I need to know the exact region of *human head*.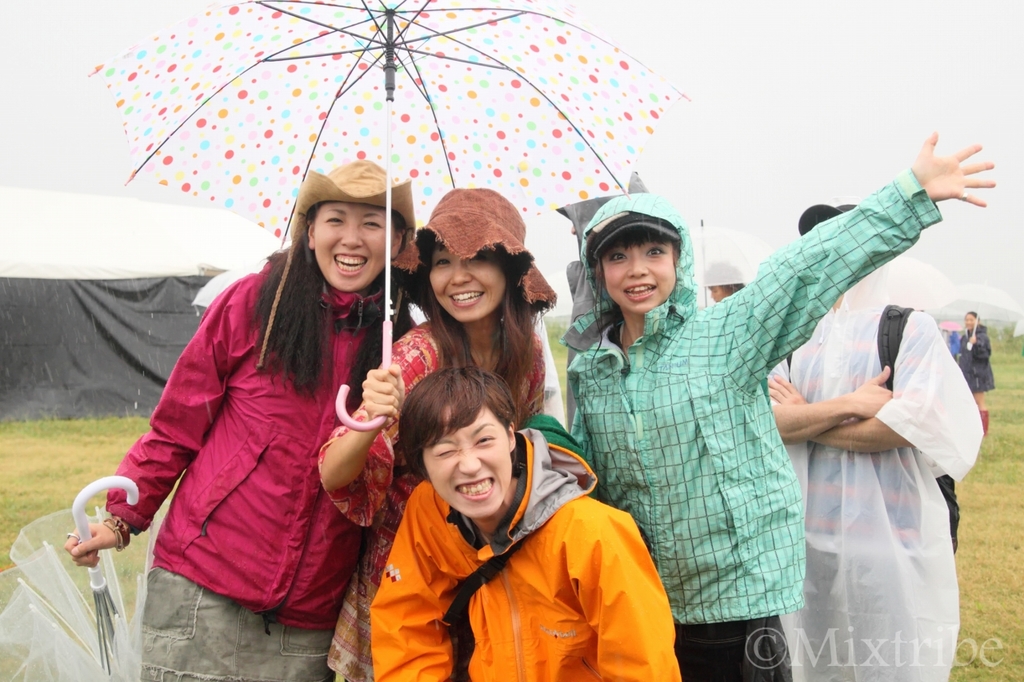
Region: {"left": 596, "top": 188, "right": 677, "bottom": 317}.
